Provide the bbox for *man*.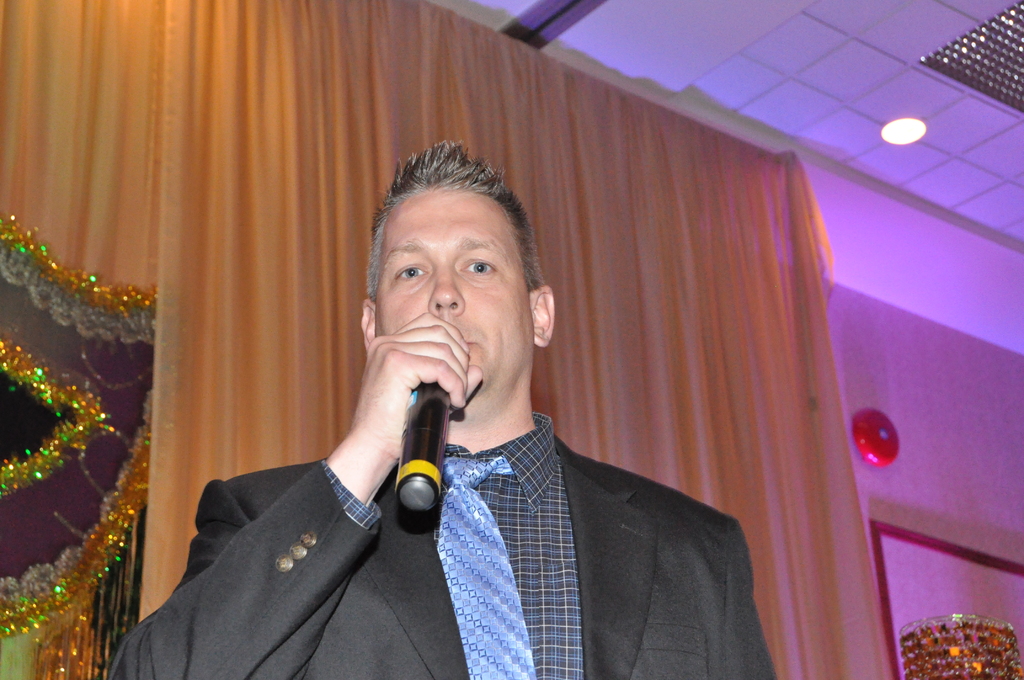
left=176, top=152, right=769, bottom=659.
